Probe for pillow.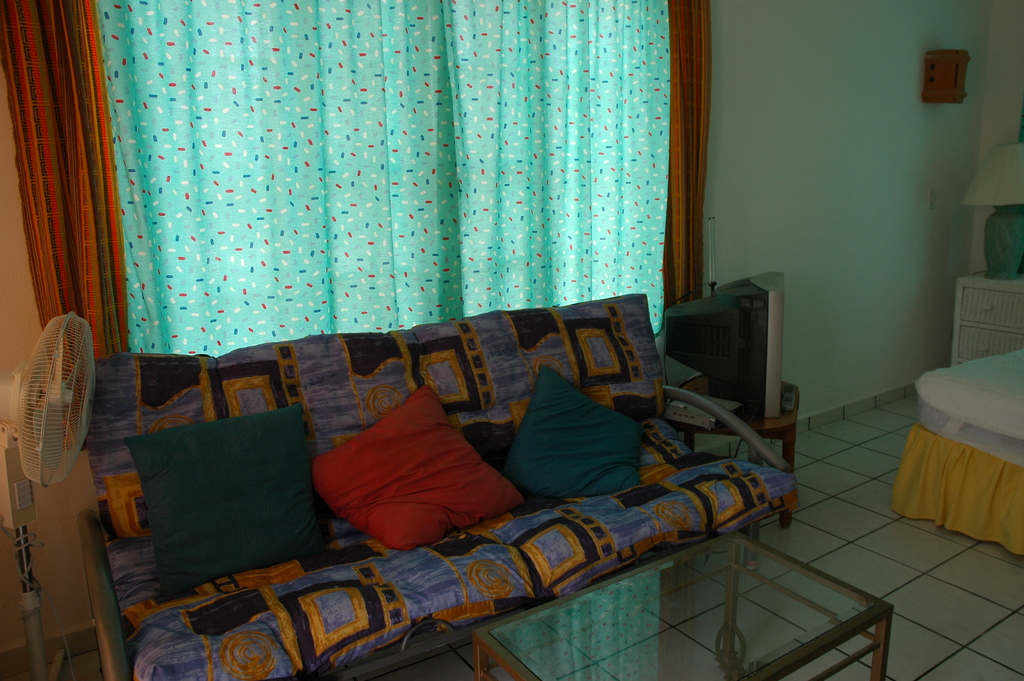
Probe result: (left=118, top=398, right=330, bottom=596).
